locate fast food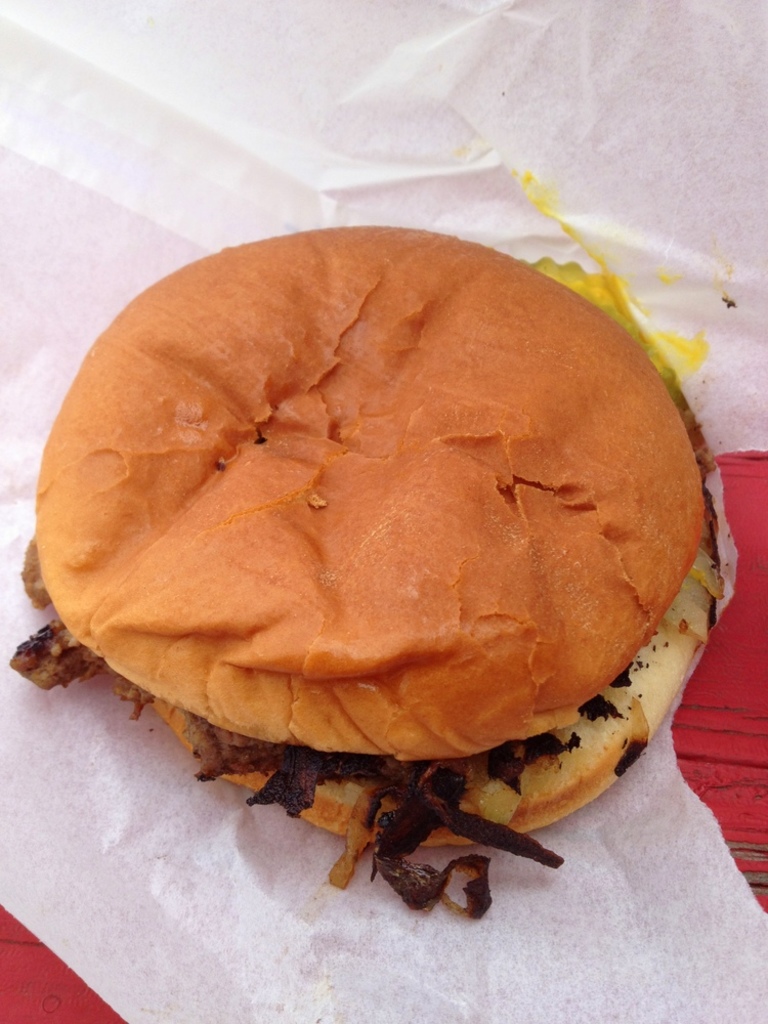
box(19, 159, 746, 910)
